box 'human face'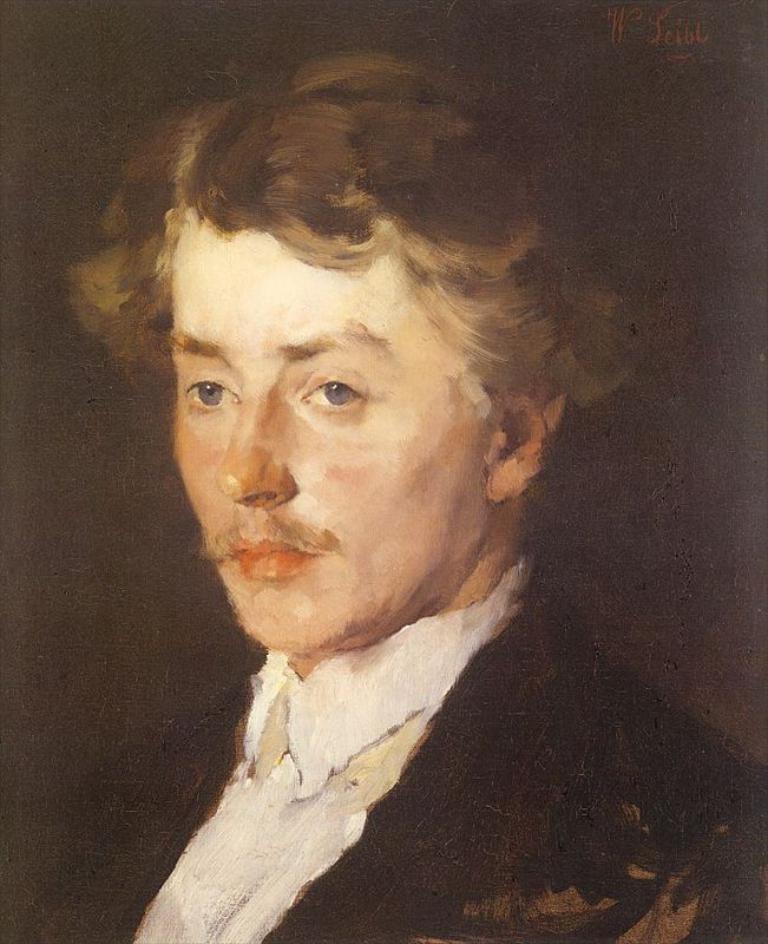
{"x1": 162, "y1": 223, "x2": 490, "y2": 669}
